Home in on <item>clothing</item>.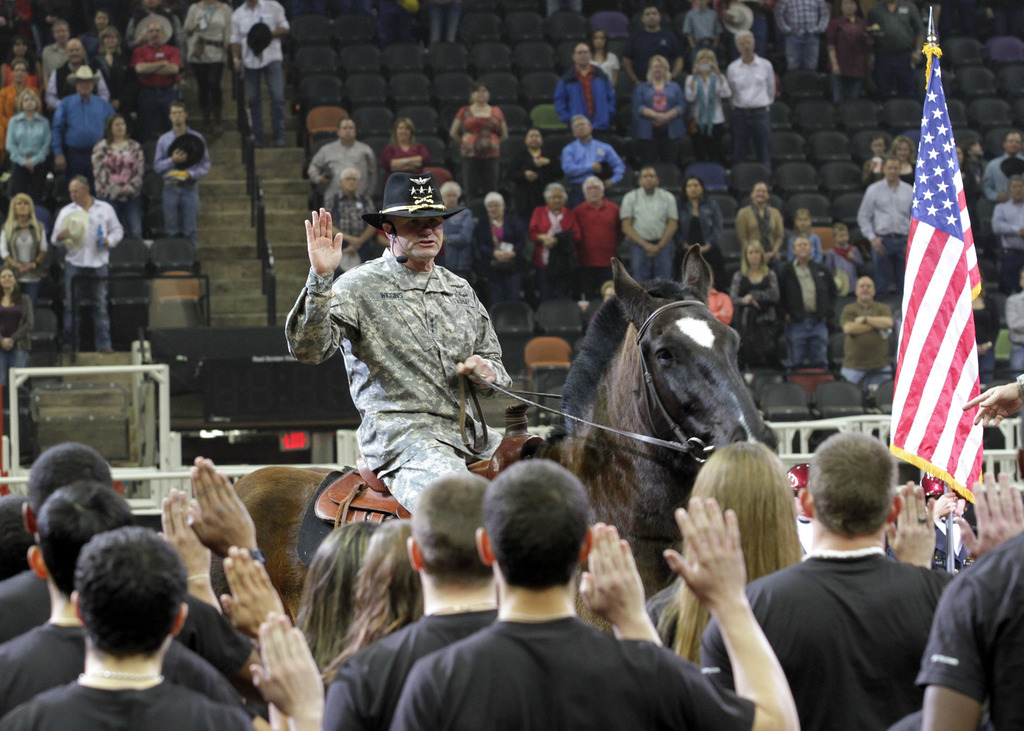
Homed in at x1=0 y1=83 x2=46 y2=154.
